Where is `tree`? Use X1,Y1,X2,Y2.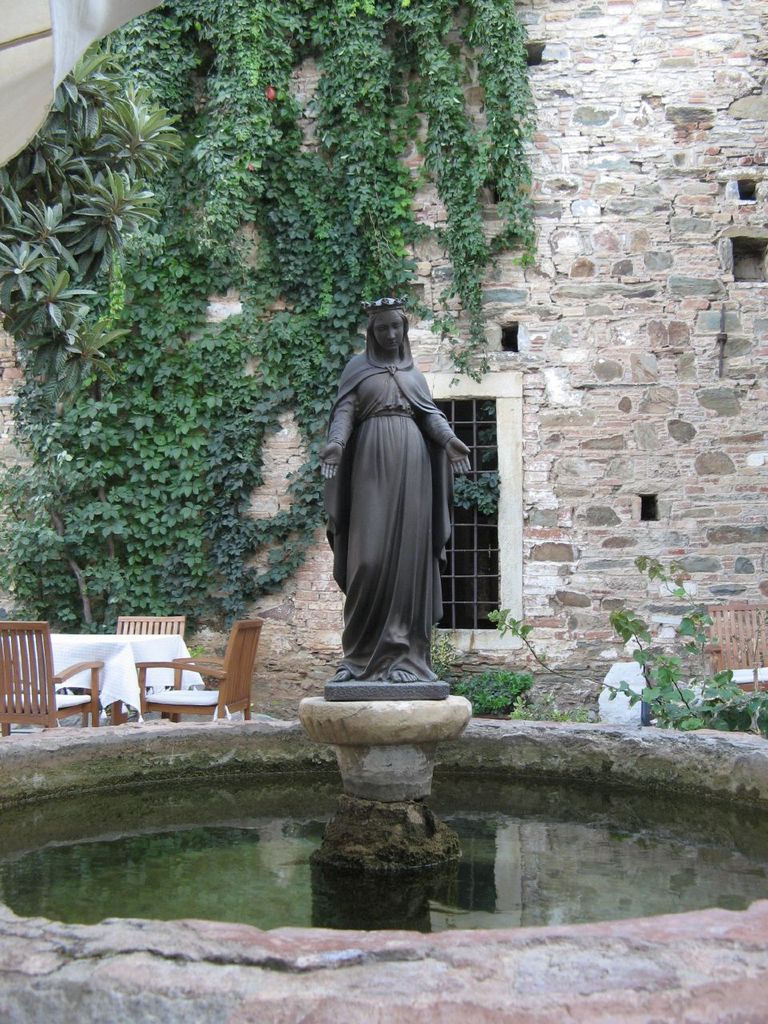
0,38,190,413.
